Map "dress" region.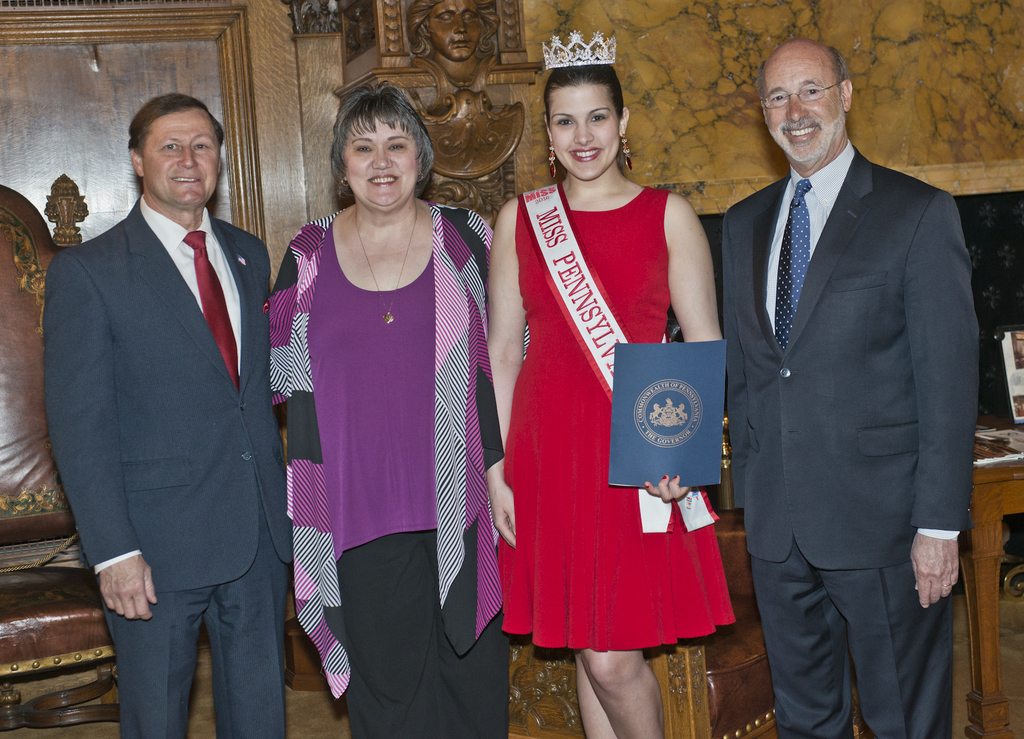
Mapped to locate(269, 201, 530, 738).
